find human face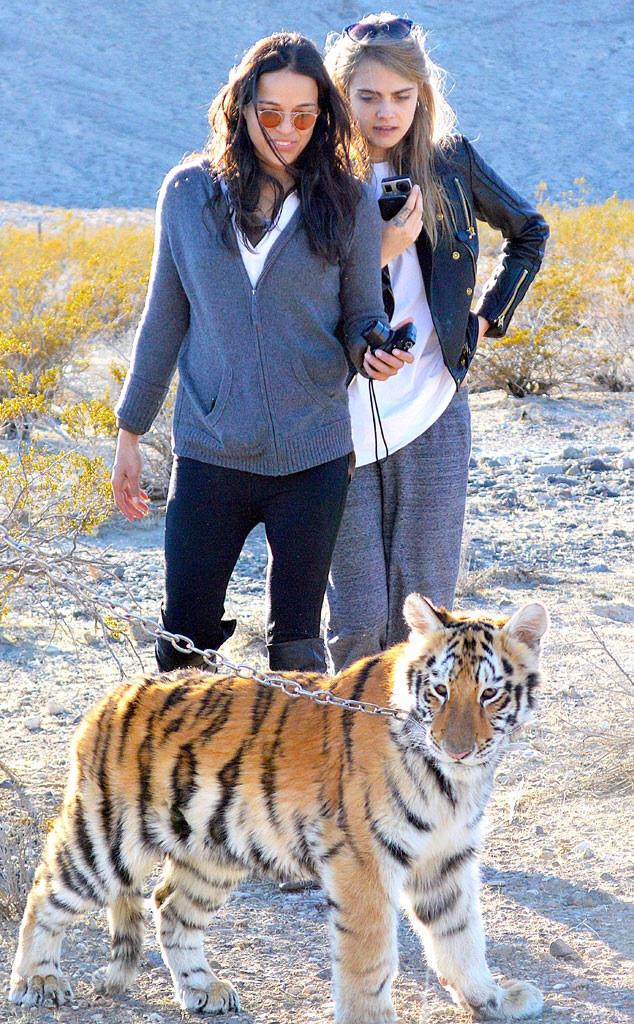
bbox=(347, 44, 413, 148)
